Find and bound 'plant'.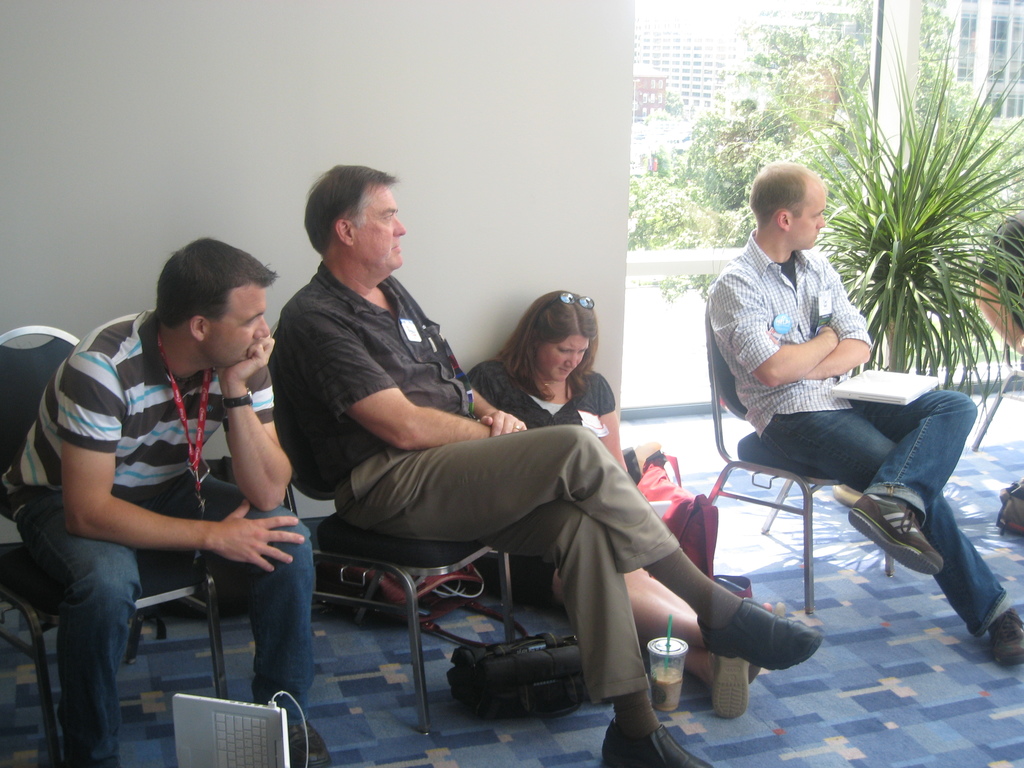
Bound: 843 55 1012 416.
